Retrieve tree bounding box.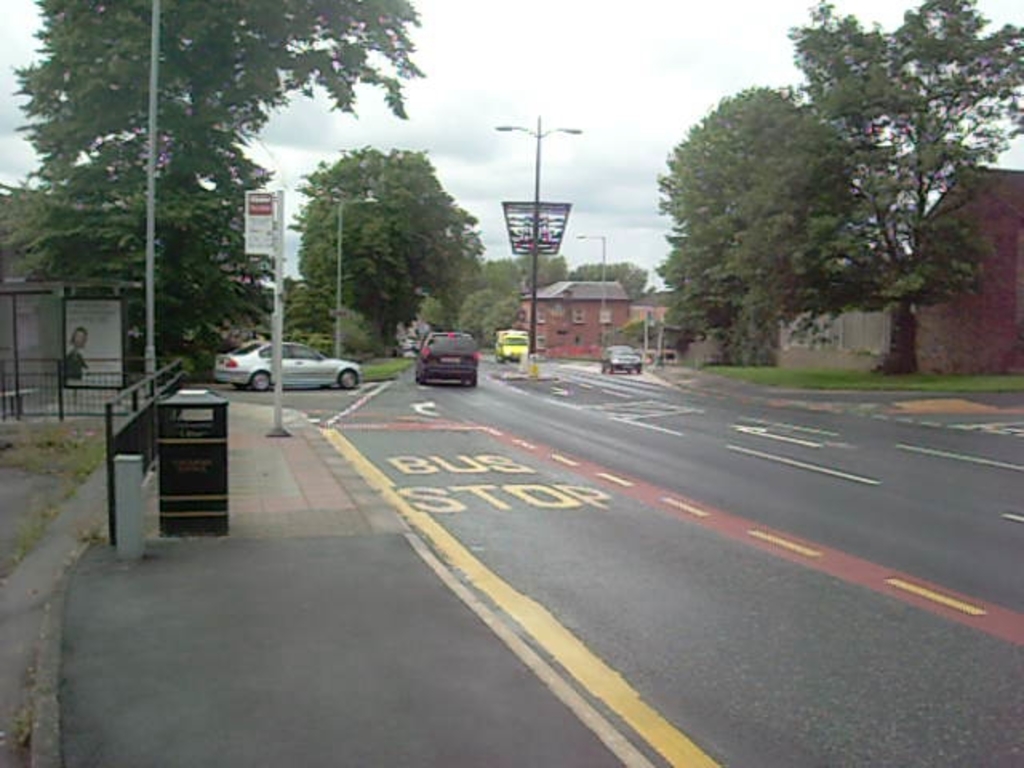
Bounding box: 288/278/341/362.
